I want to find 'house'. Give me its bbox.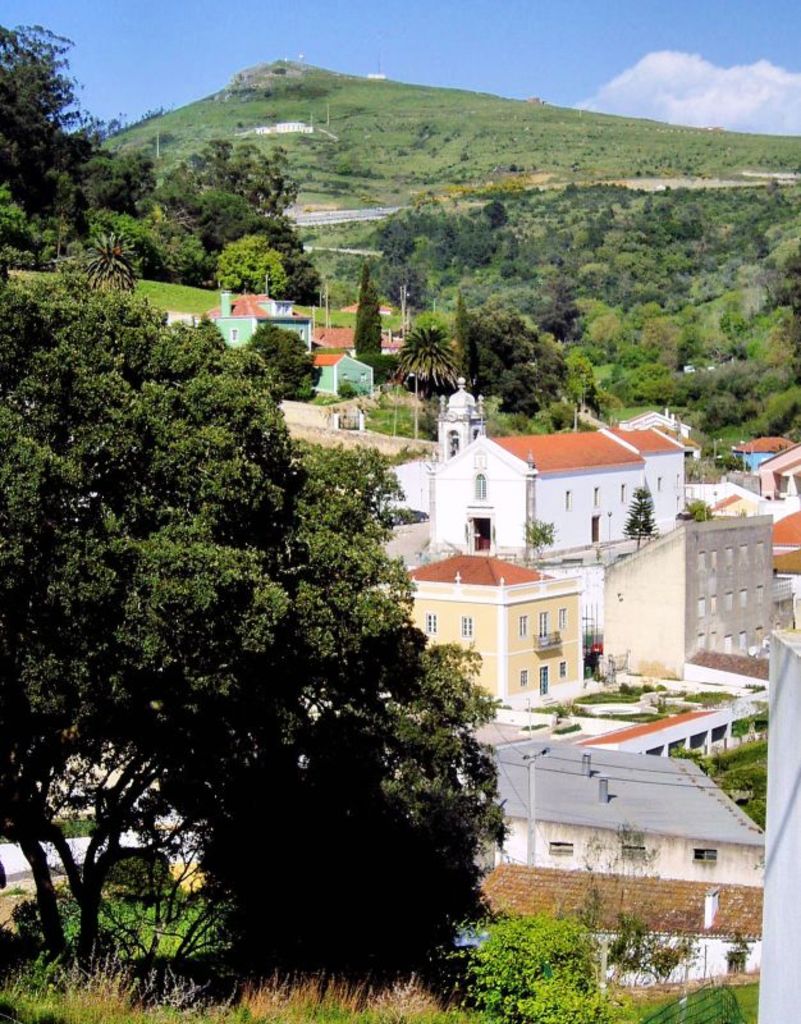
{"left": 754, "top": 436, "right": 800, "bottom": 495}.
